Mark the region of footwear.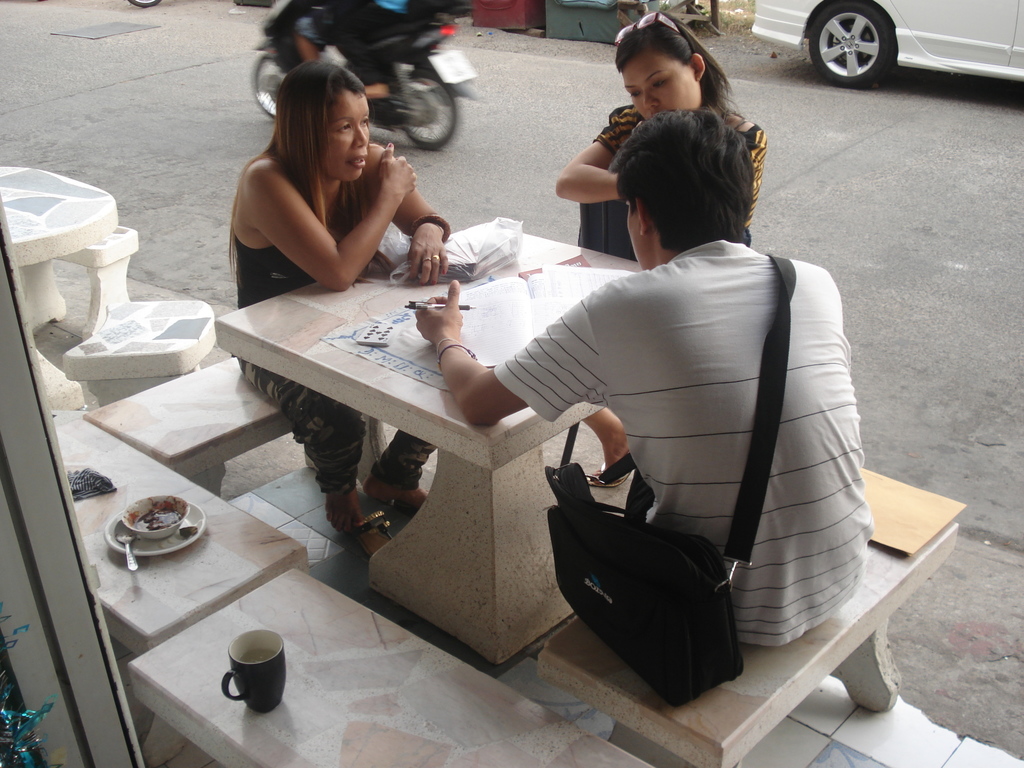
Region: rect(333, 493, 399, 559).
